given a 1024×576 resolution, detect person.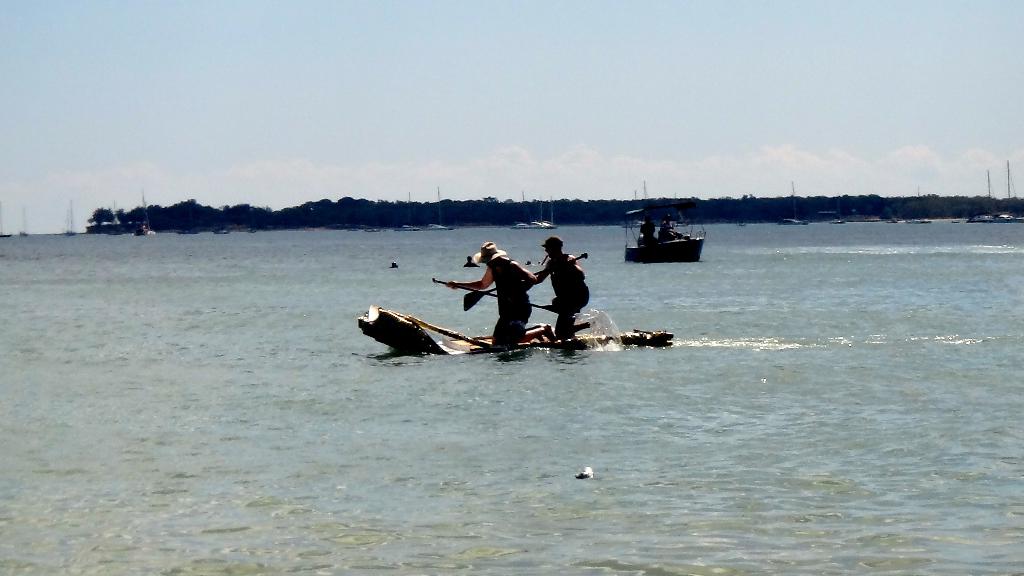
bbox=[532, 224, 585, 336].
